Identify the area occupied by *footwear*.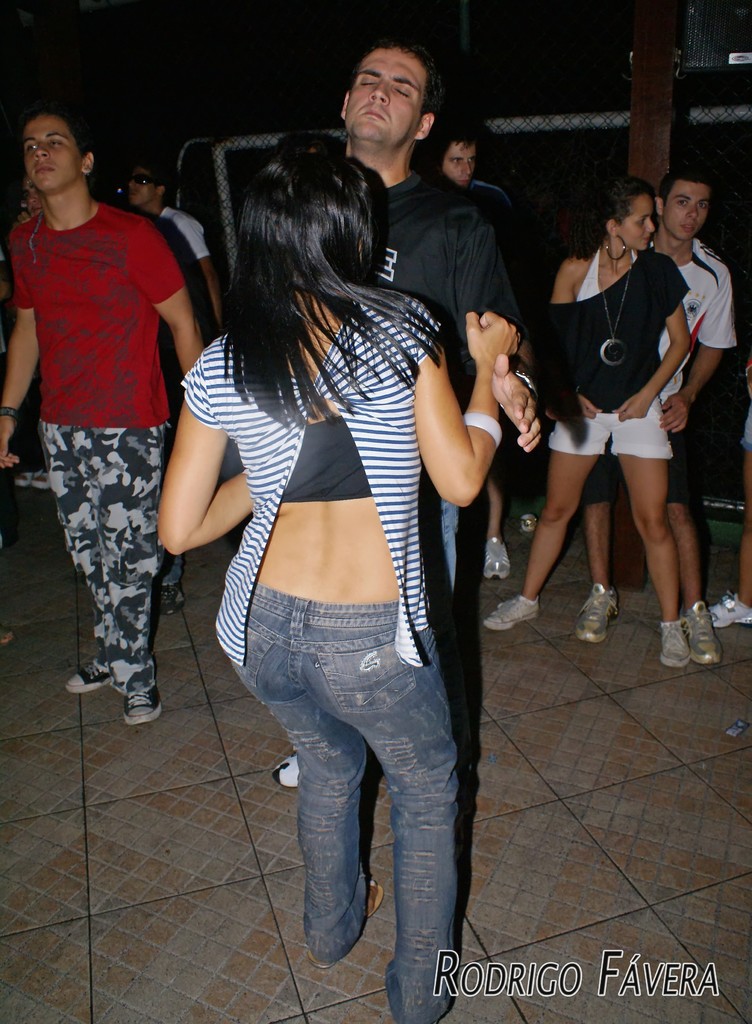
Area: crop(574, 582, 633, 646).
